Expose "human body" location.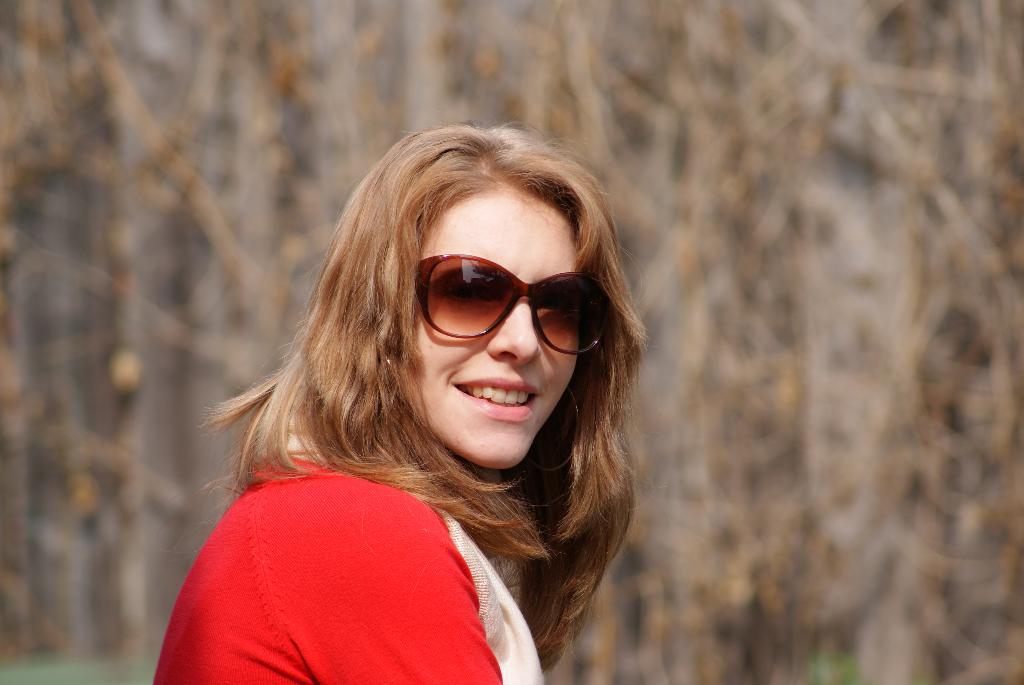
Exposed at [141, 123, 672, 672].
